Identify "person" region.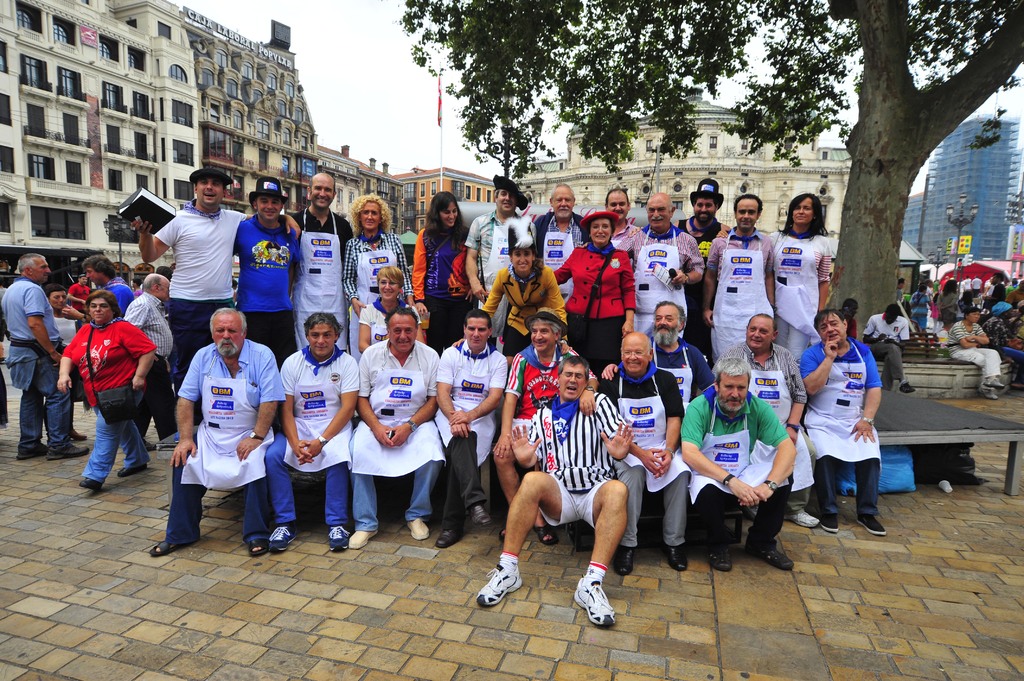
Region: box=[471, 357, 638, 634].
